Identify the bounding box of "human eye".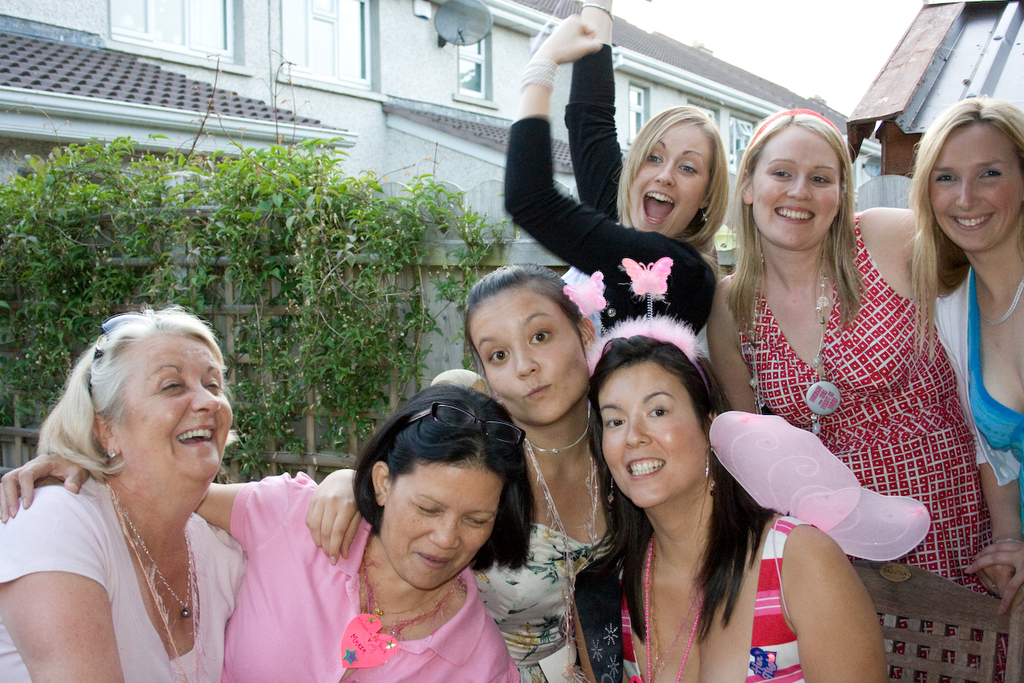
box=[811, 170, 833, 193].
